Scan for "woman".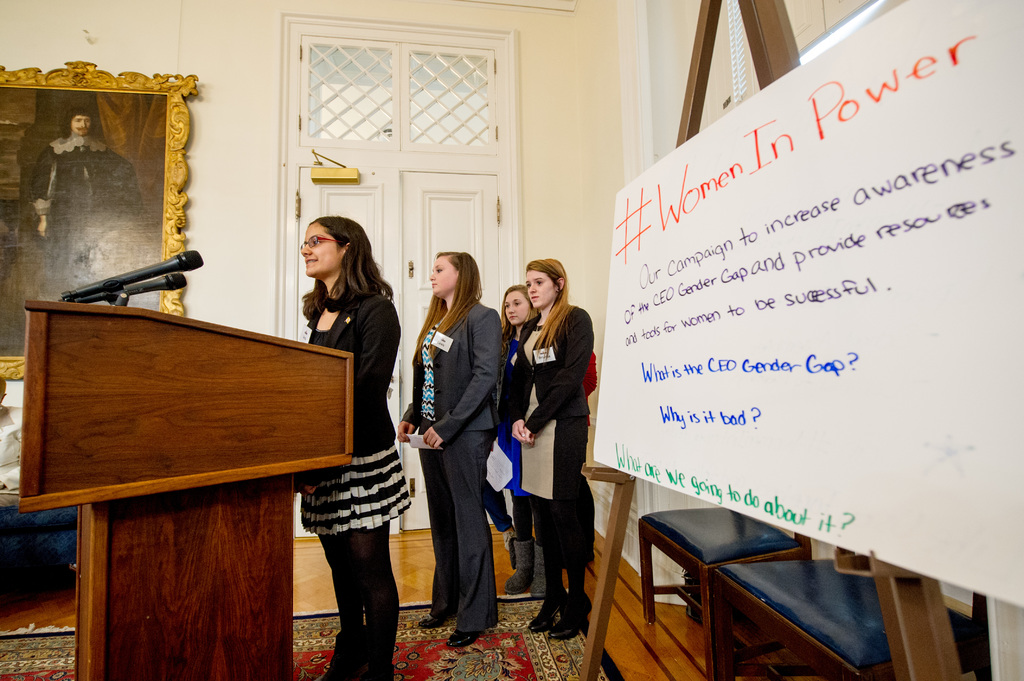
Scan result: bbox(291, 207, 410, 639).
